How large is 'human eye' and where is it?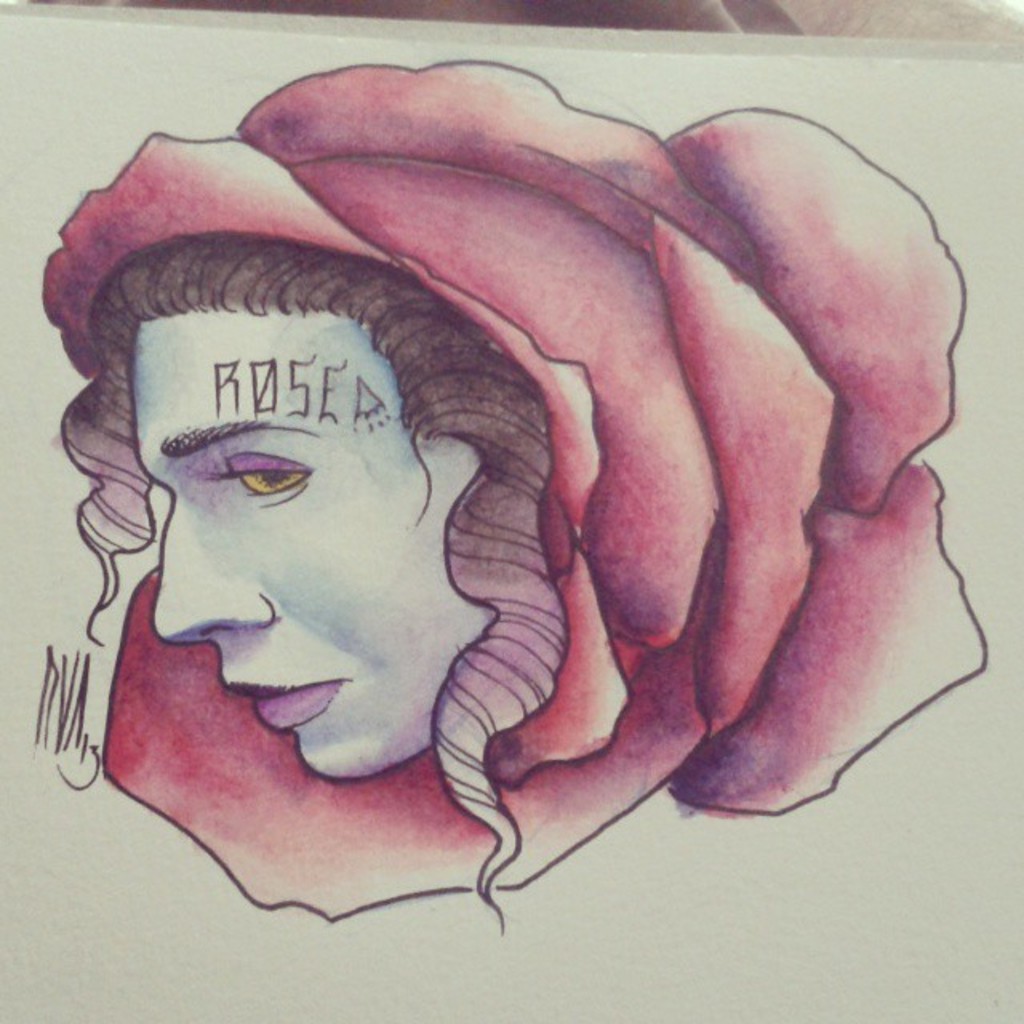
Bounding box: <box>195,451,312,506</box>.
